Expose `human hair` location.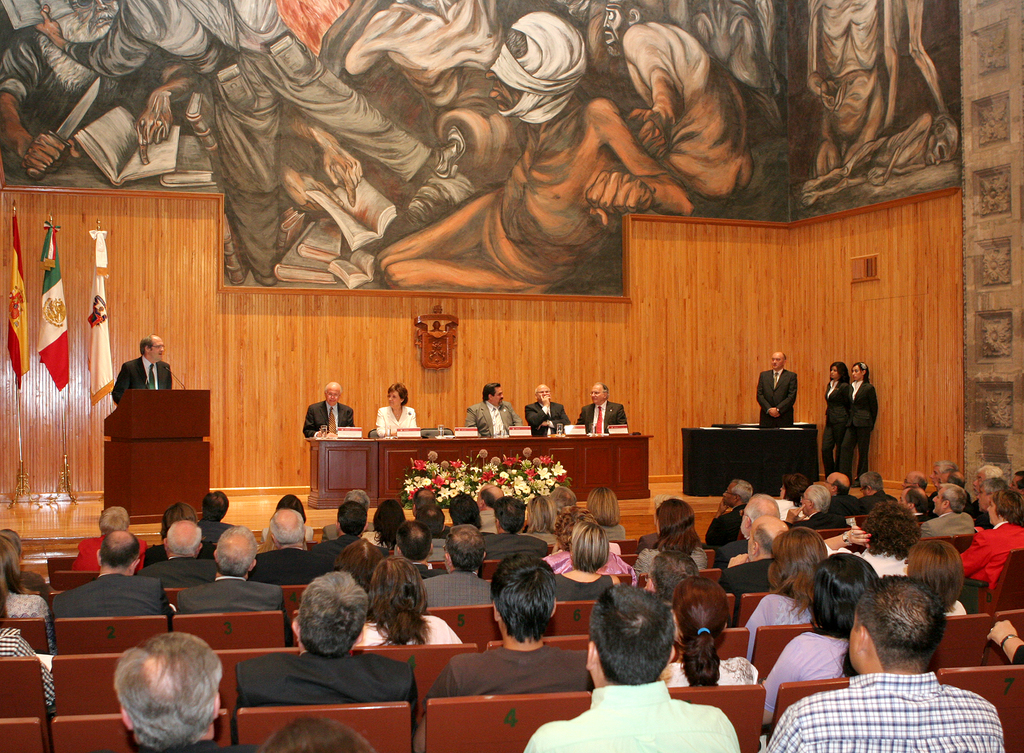
Exposed at 657,490,675,509.
